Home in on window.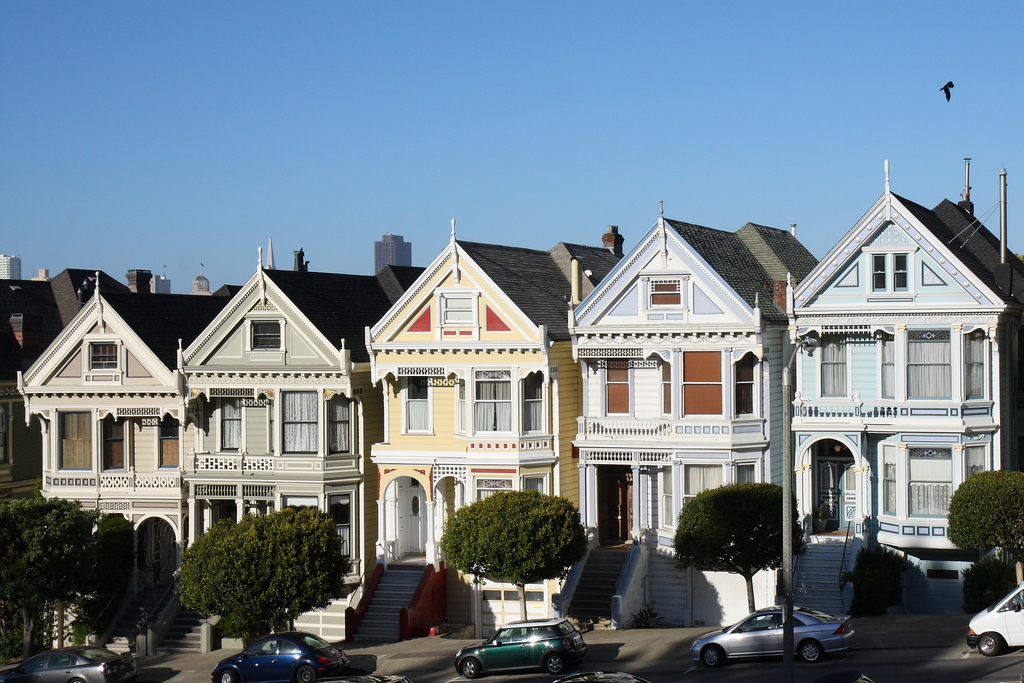
Homed in at left=678, top=347, right=726, bottom=420.
